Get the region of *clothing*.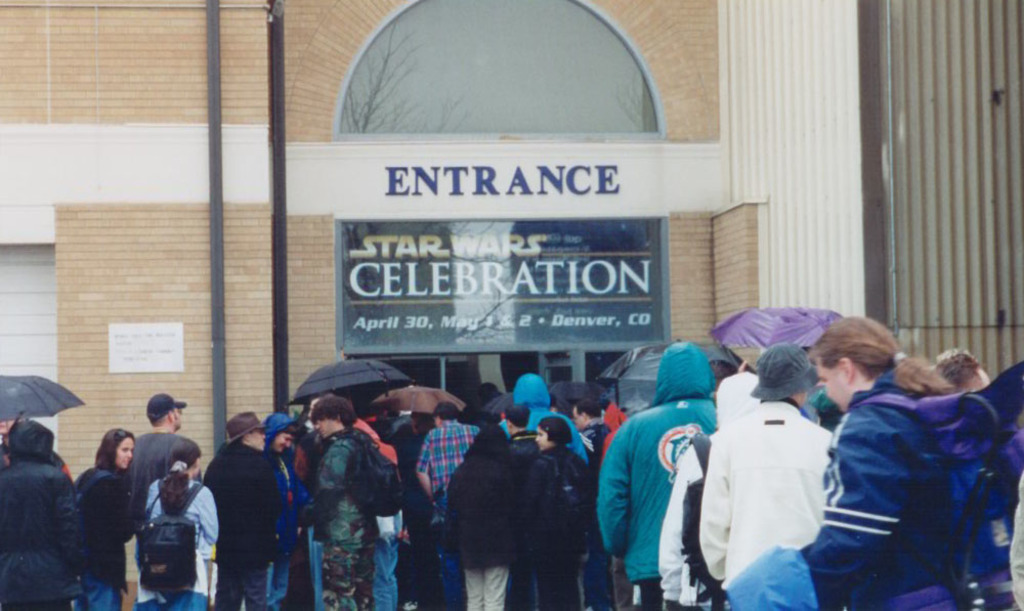
bbox=(300, 418, 384, 610).
